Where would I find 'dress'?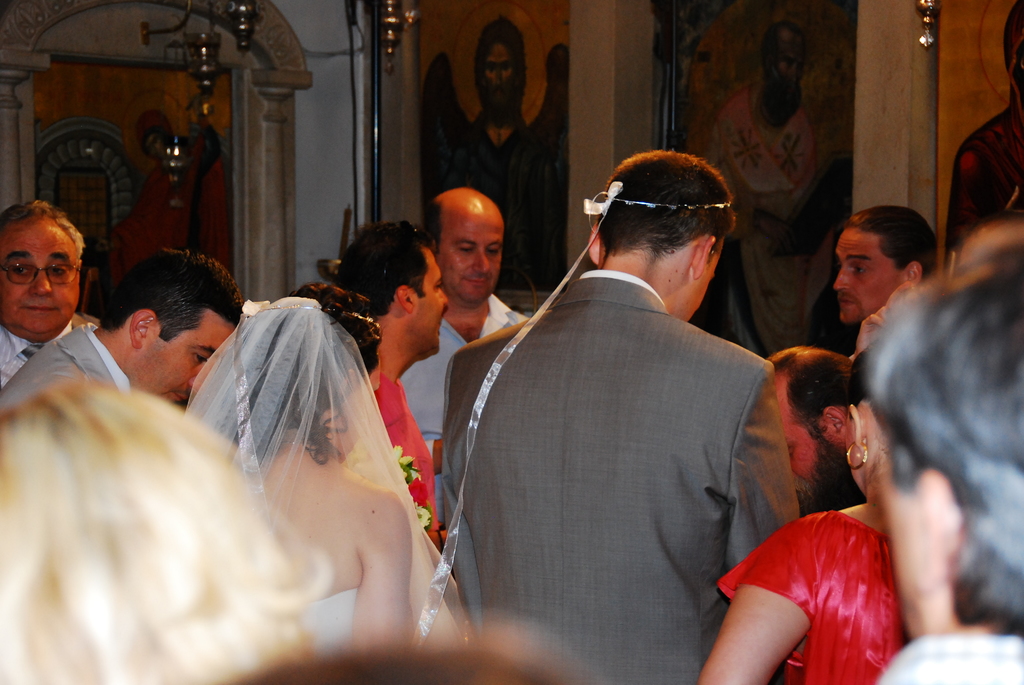
At l=715, t=503, r=916, b=684.
